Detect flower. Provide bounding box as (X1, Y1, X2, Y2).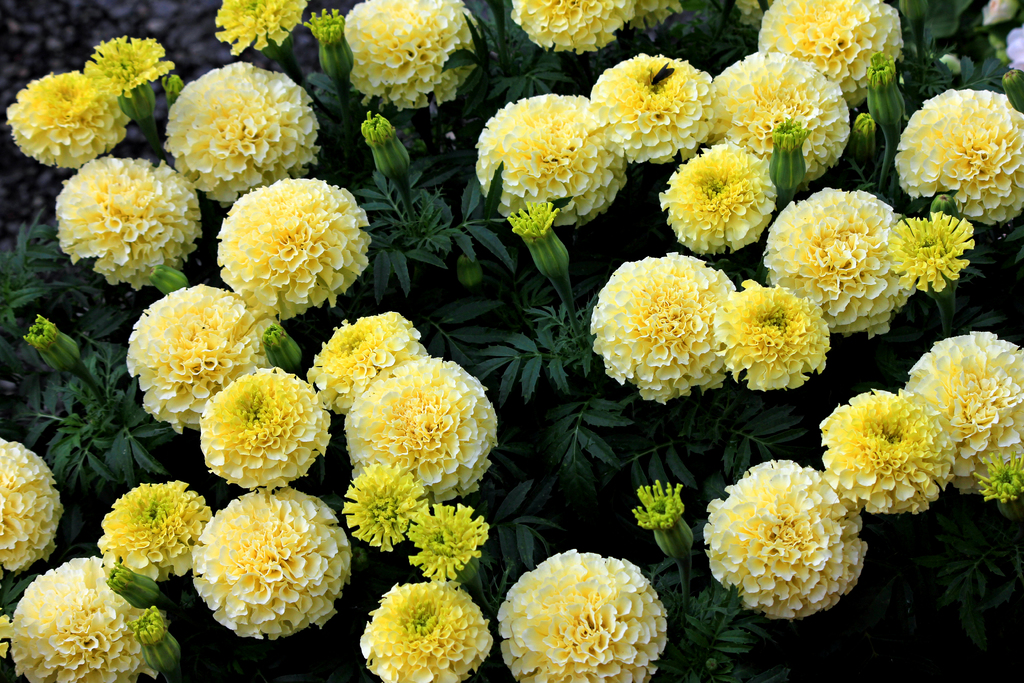
(344, 0, 477, 109).
